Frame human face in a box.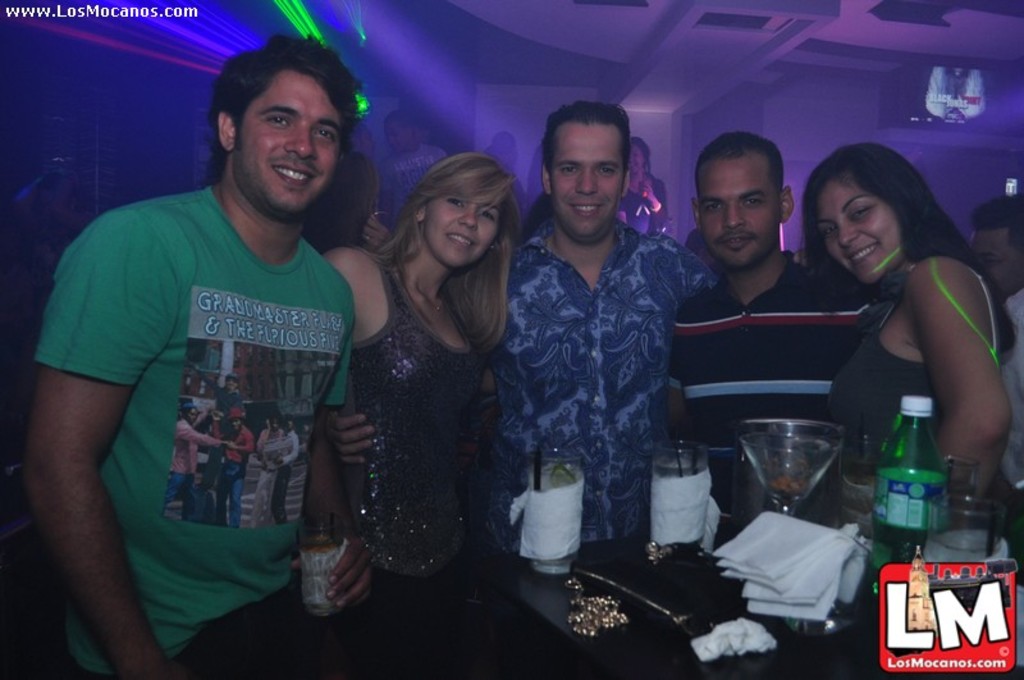
[419, 200, 499, 269].
